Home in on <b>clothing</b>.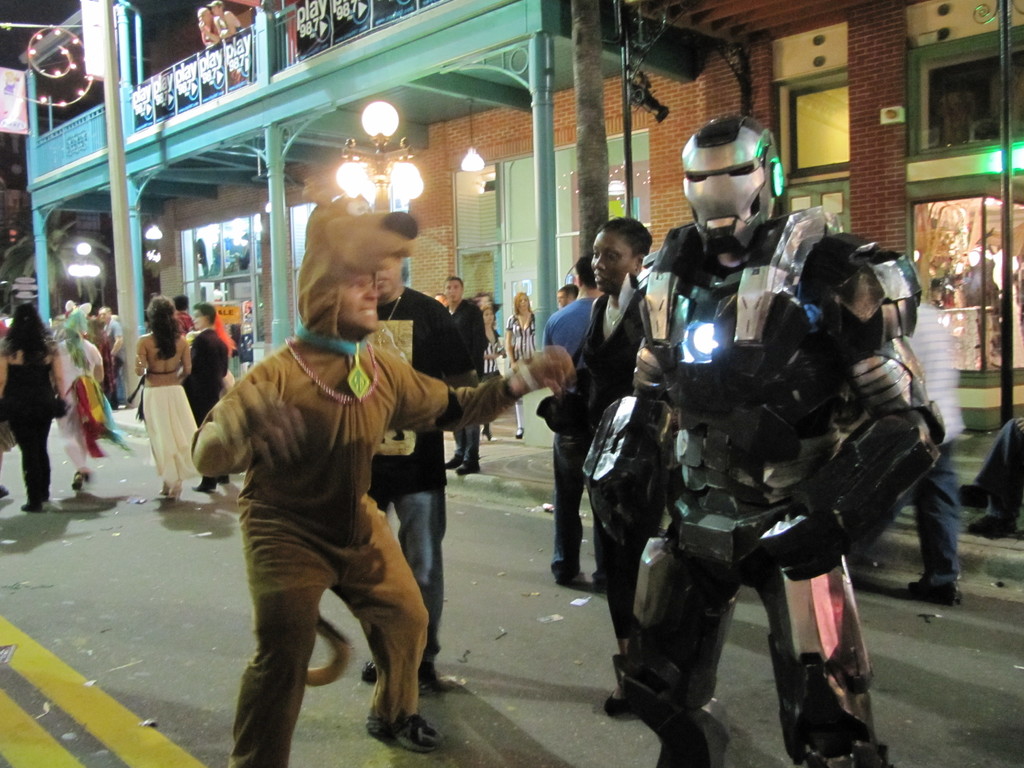
Homed in at BBox(215, 338, 547, 767).
